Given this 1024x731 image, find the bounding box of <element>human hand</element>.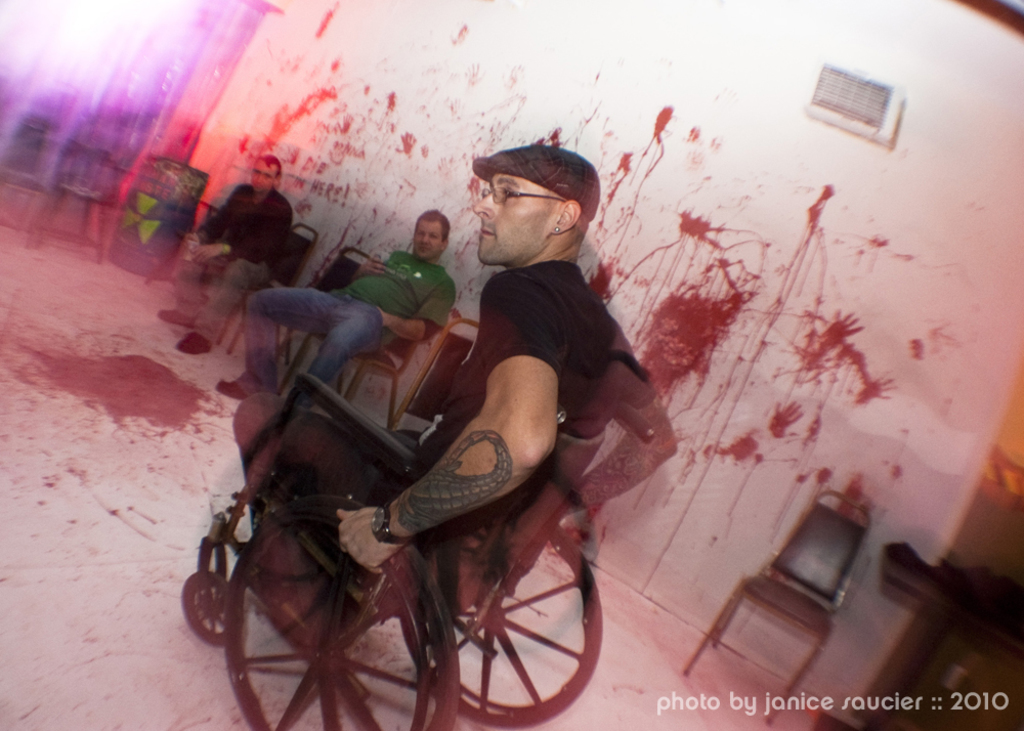
[374,307,390,329].
